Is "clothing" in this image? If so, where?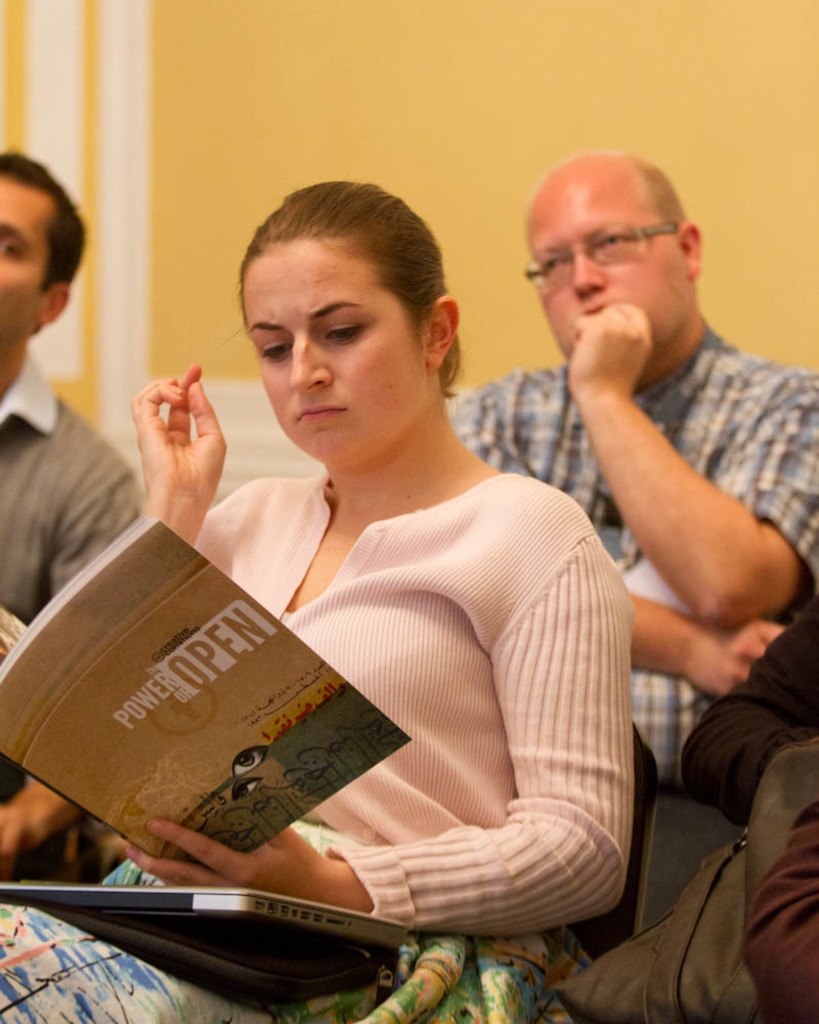
Yes, at rect(437, 317, 818, 804).
